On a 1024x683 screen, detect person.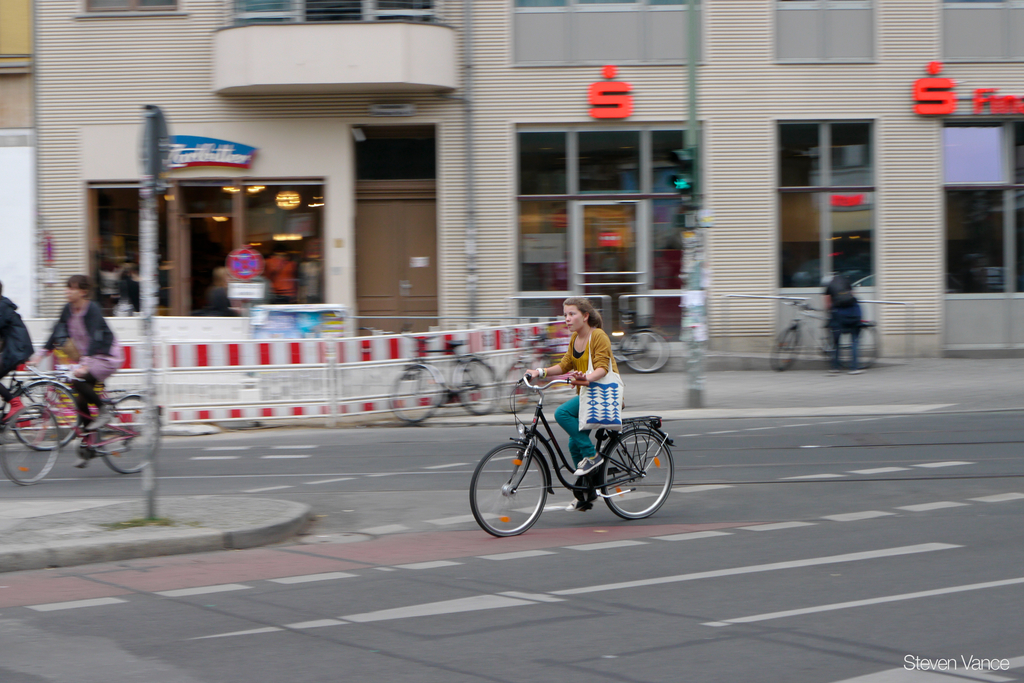
522, 295, 623, 513.
